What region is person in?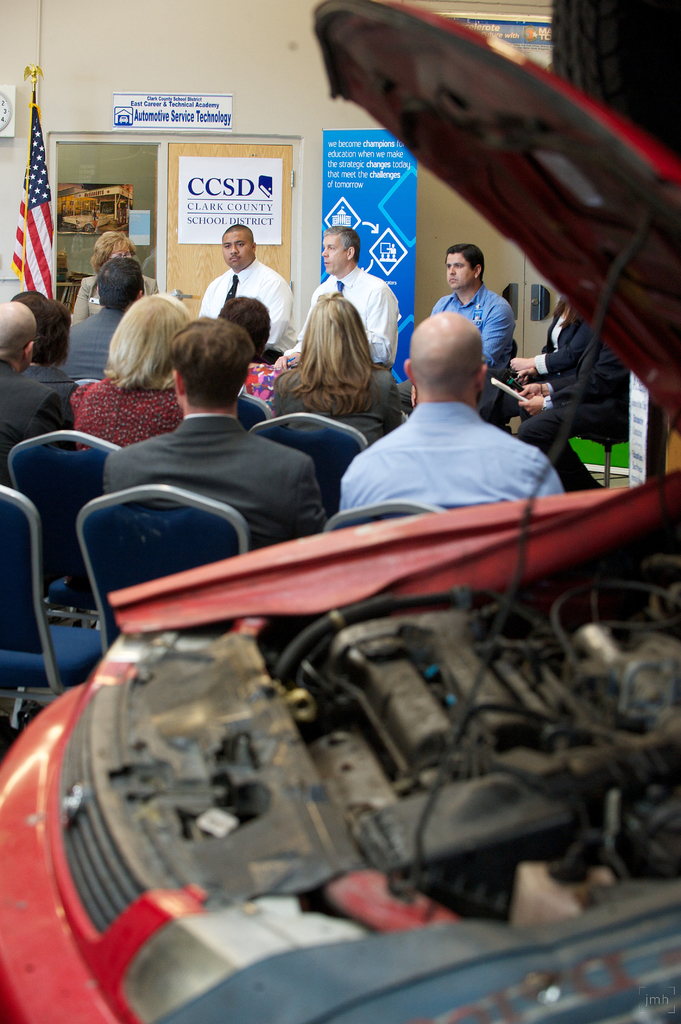
rect(189, 225, 287, 344).
